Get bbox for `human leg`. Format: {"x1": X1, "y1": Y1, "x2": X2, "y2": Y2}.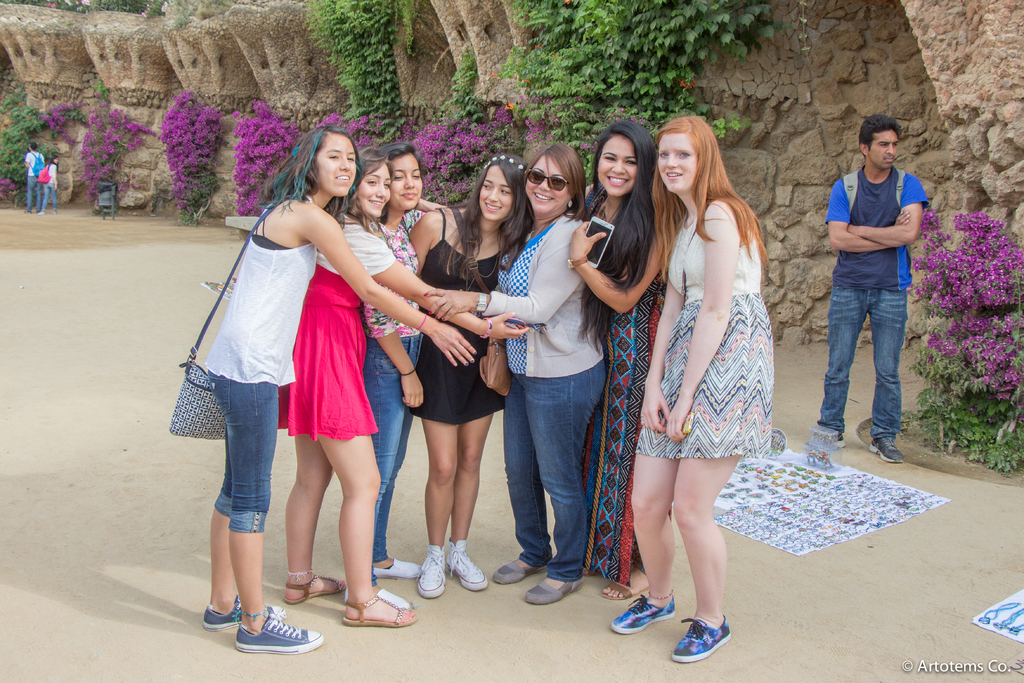
{"x1": 202, "y1": 383, "x2": 279, "y2": 632}.
